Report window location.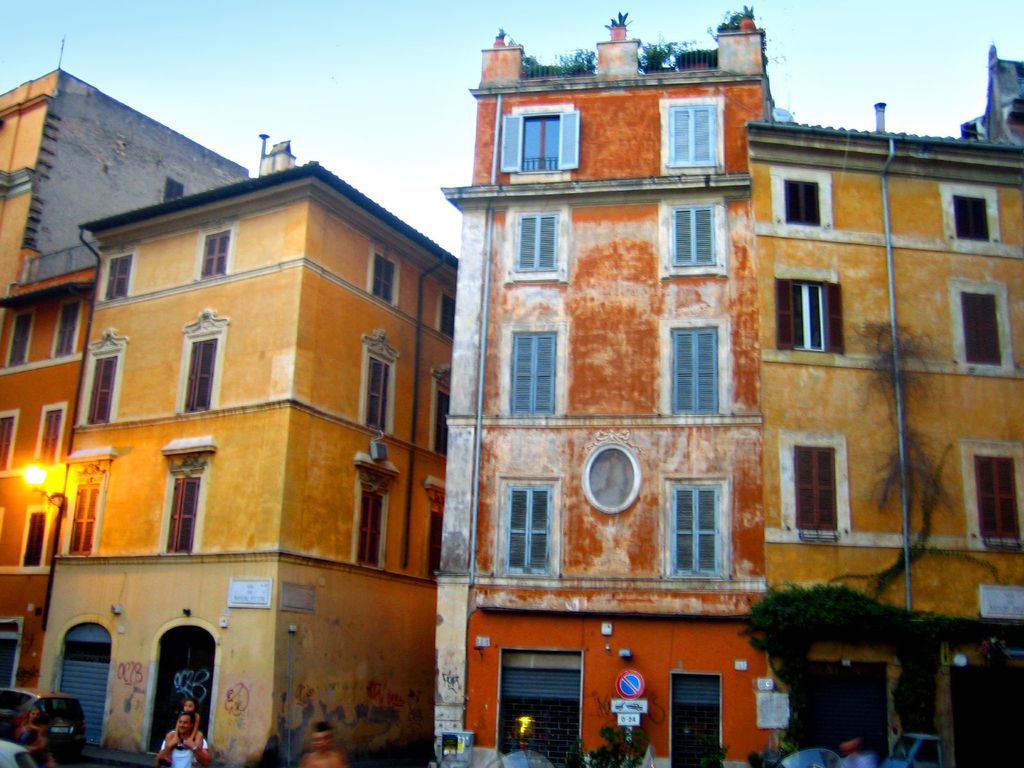
Report: box=[948, 279, 1012, 365].
